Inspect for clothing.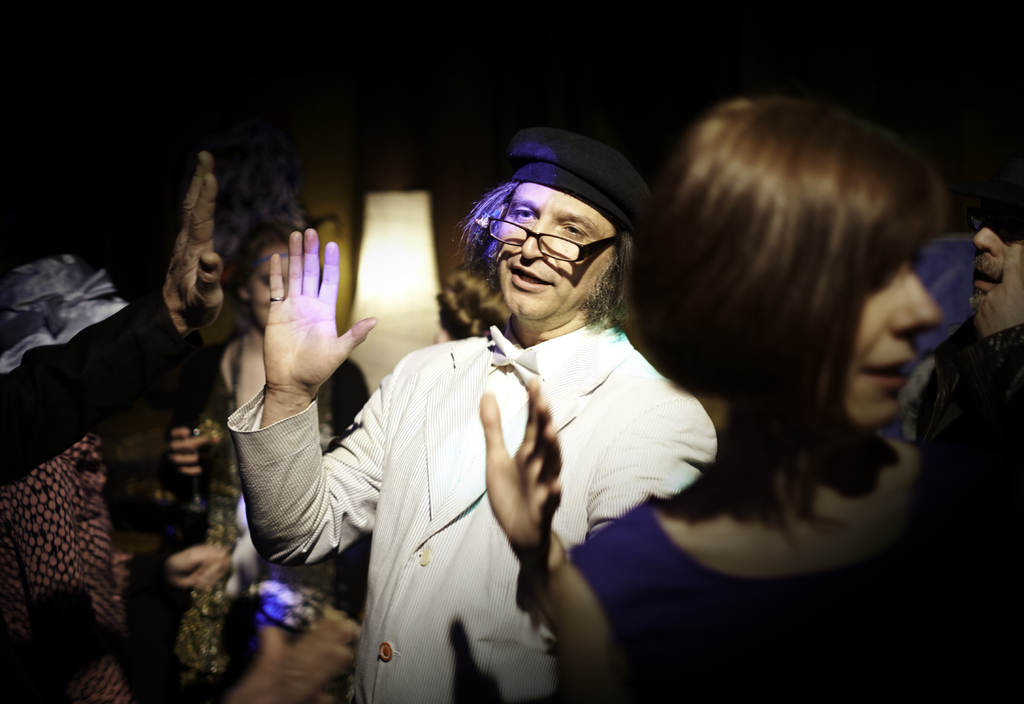
Inspection: locate(169, 324, 374, 693).
